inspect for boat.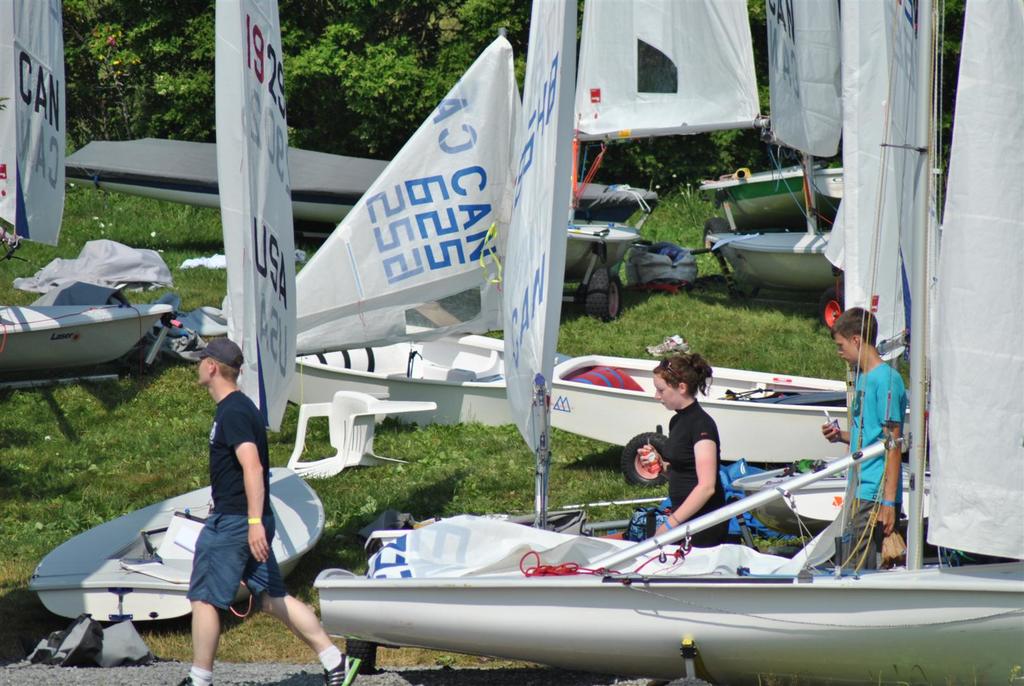
Inspection: detection(312, 0, 1023, 685).
